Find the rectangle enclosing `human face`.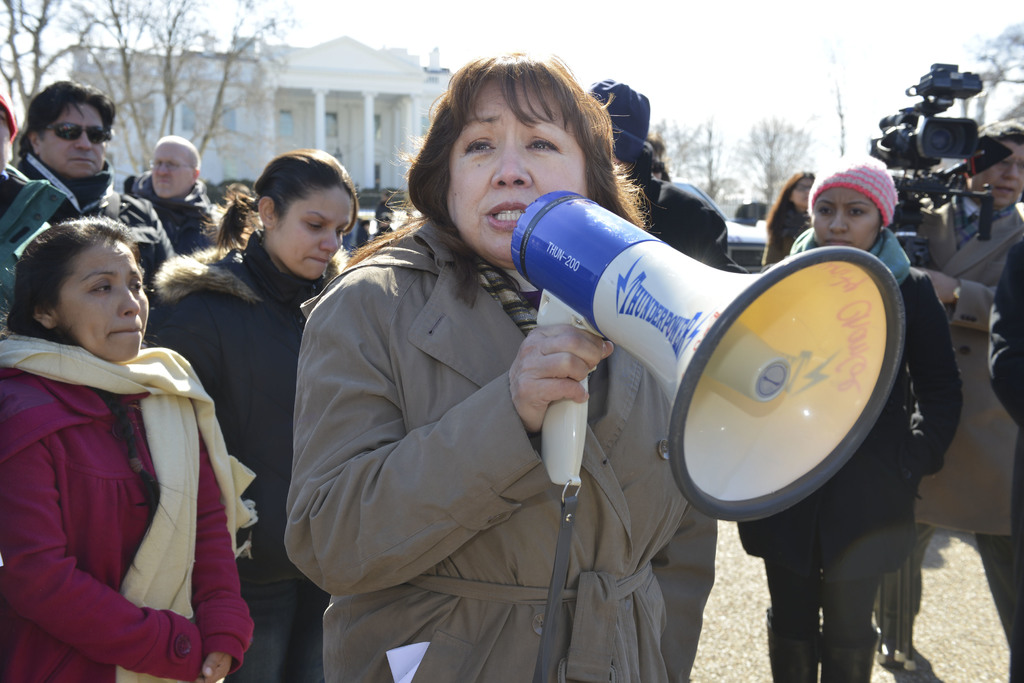
region(447, 70, 586, 267).
